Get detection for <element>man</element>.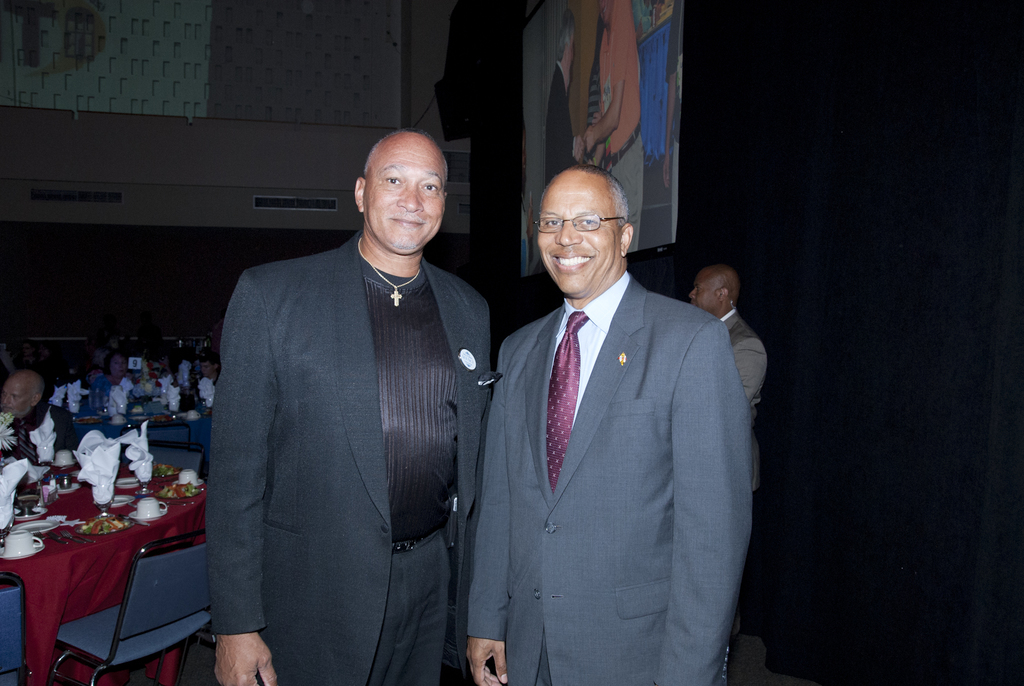
Detection: Rect(470, 166, 758, 685).
